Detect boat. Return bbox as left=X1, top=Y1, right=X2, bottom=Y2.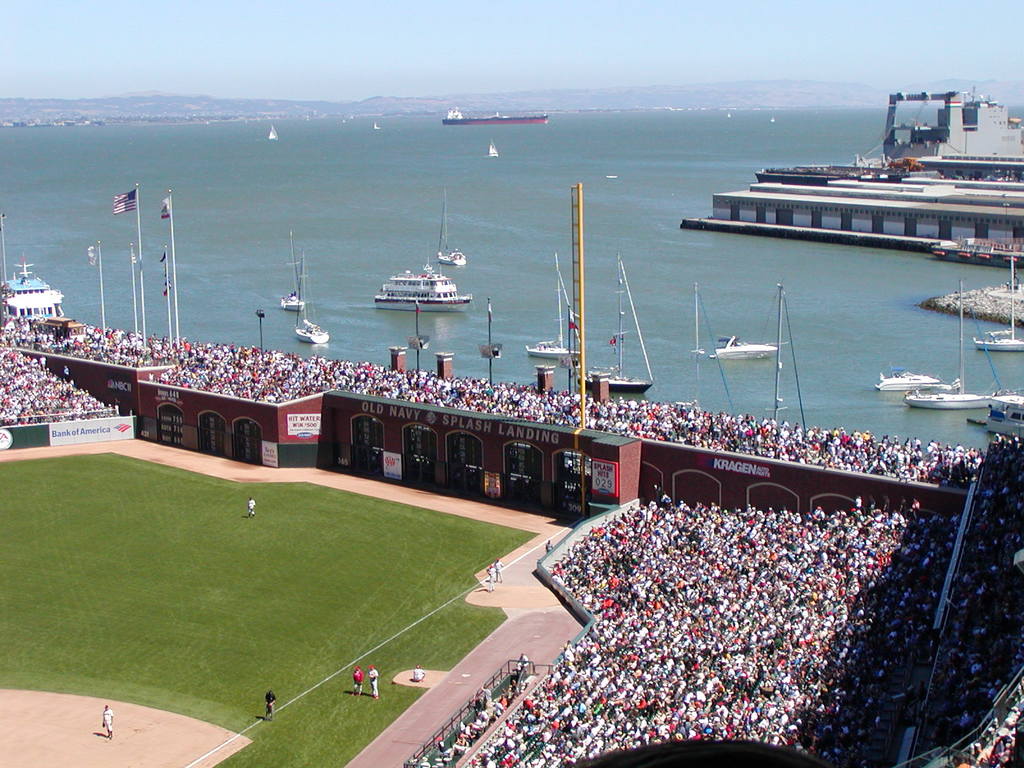
left=294, top=254, right=326, bottom=342.
